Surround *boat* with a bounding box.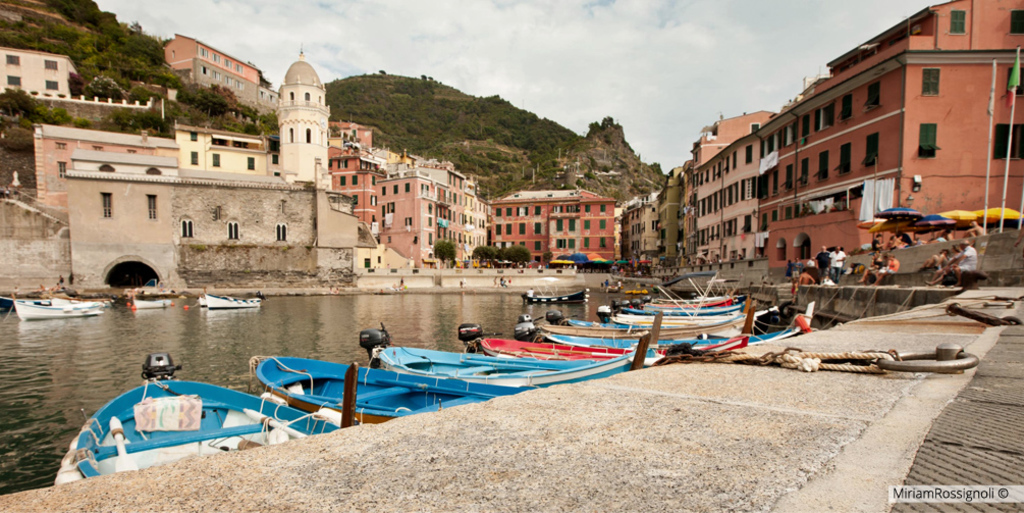
x1=751 y1=324 x2=798 y2=343.
